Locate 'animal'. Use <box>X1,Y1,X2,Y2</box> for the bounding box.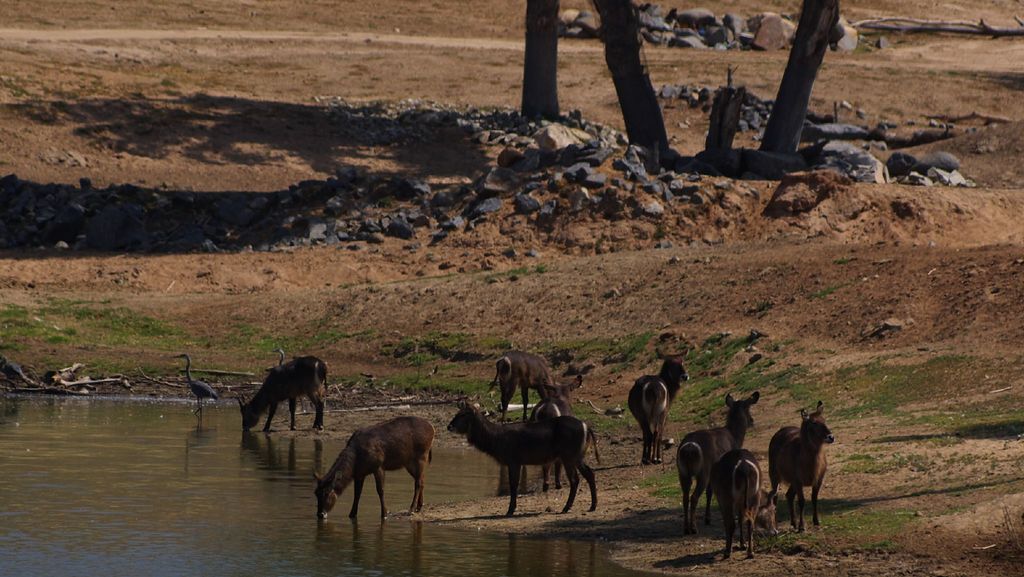
<box>627,339,691,464</box>.
